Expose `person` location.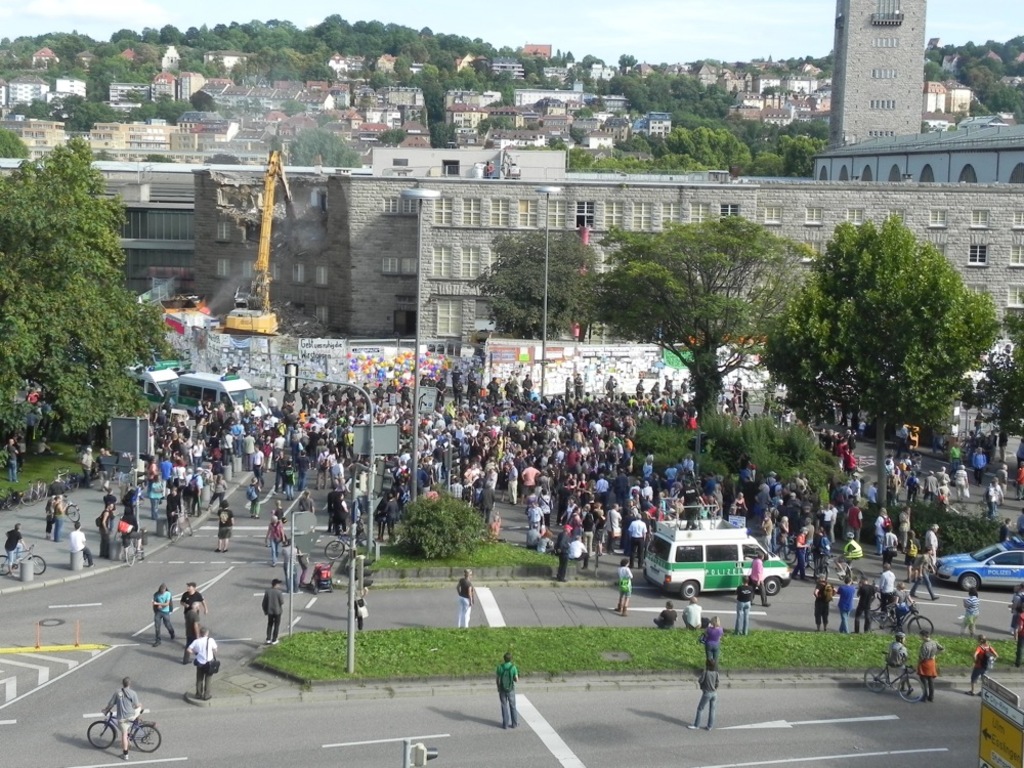
Exposed at 52, 488, 60, 542.
